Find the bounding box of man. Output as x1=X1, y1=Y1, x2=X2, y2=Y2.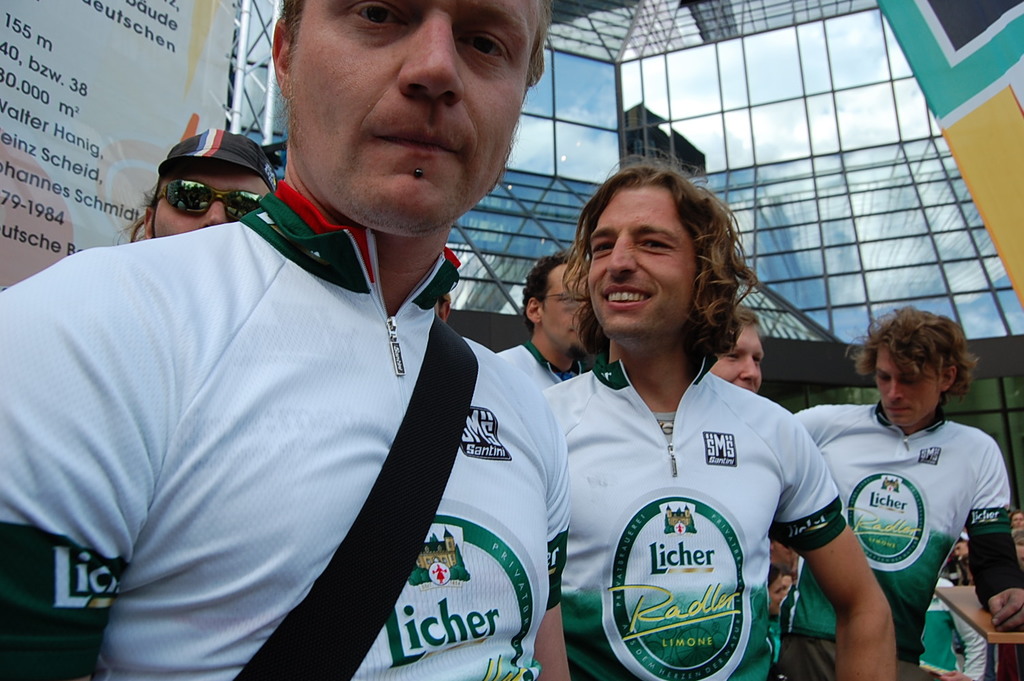
x1=111, y1=127, x2=276, y2=245.
